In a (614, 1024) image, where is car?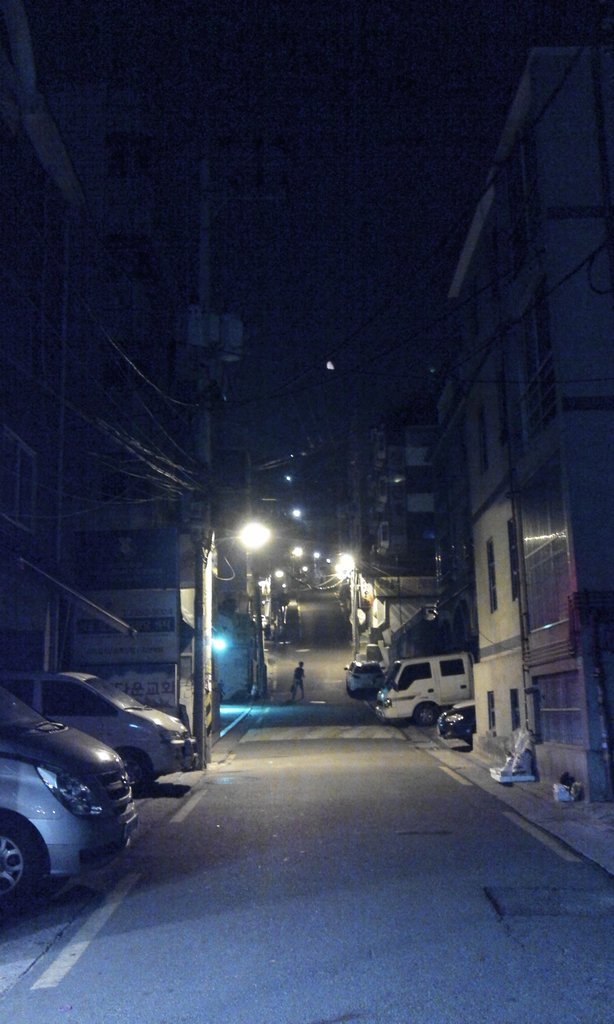
box=[0, 666, 194, 797].
